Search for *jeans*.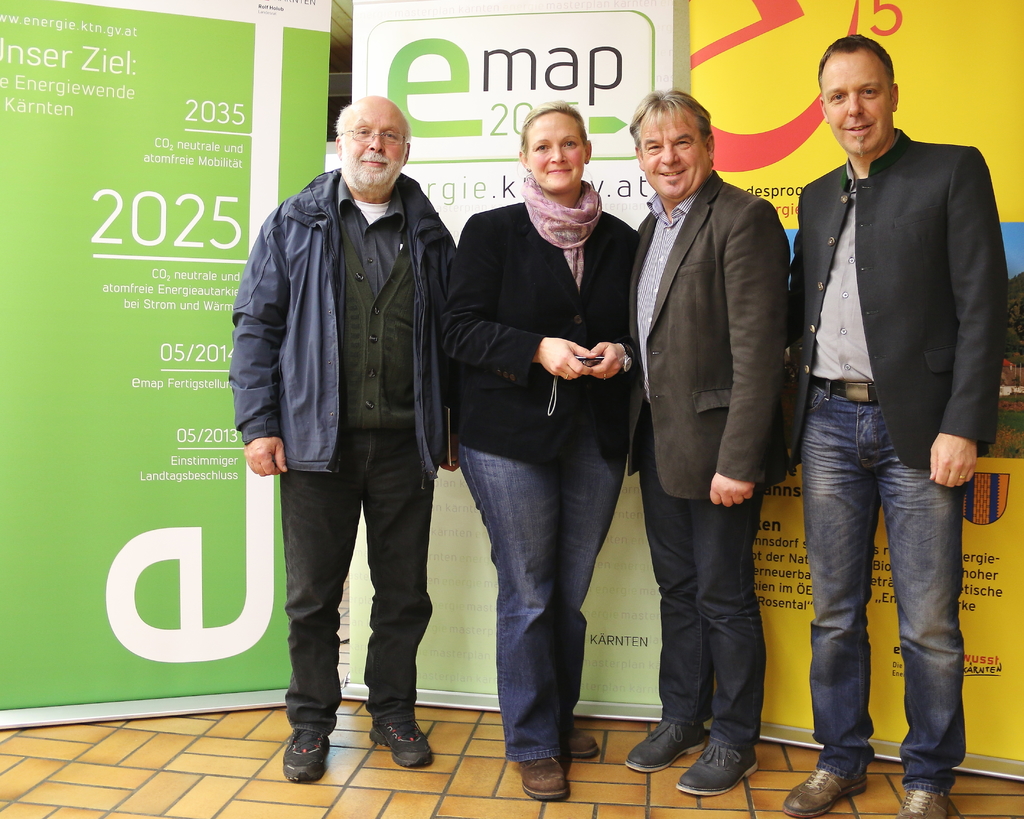
Found at rect(800, 372, 966, 792).
